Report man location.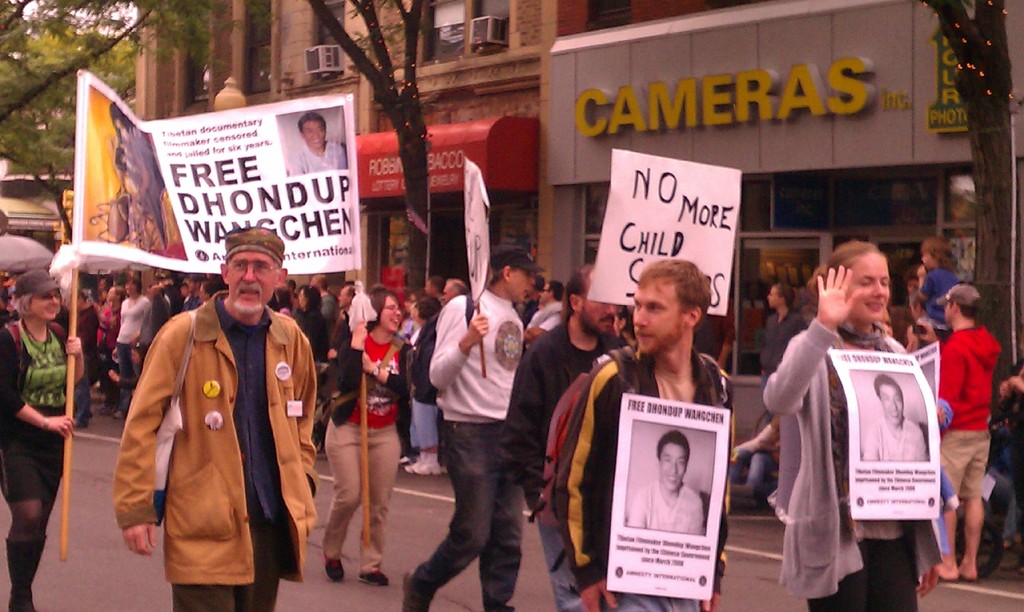
Report: {"x1": 514, "y1": 269, "x2": 543, "y2": 328}.
